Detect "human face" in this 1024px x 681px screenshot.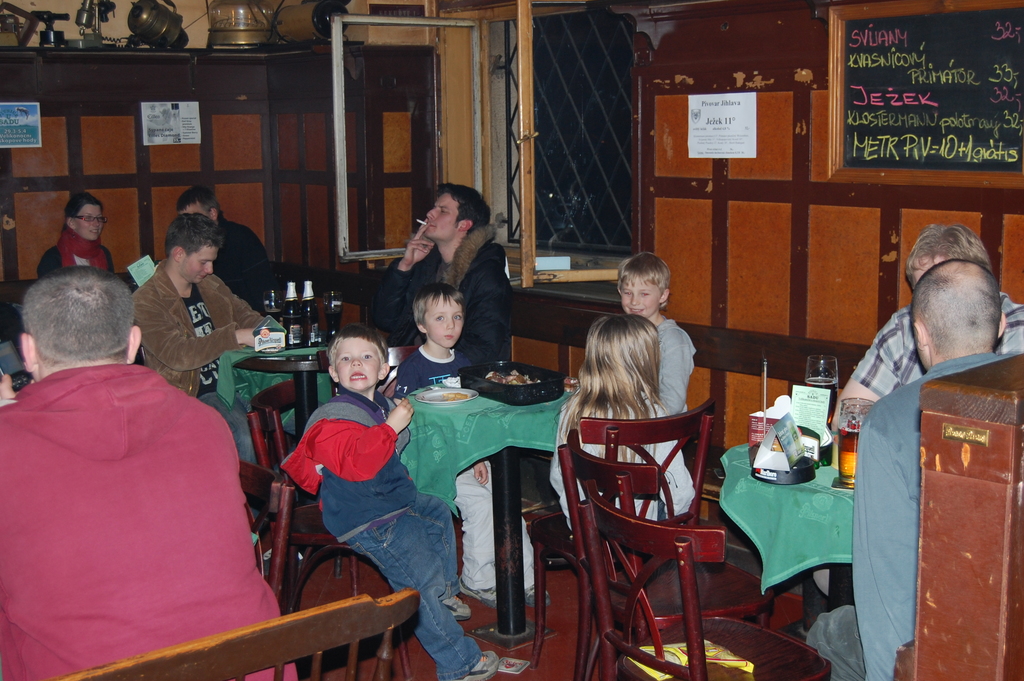
Detection: rect(623, 278, 660, 316).
